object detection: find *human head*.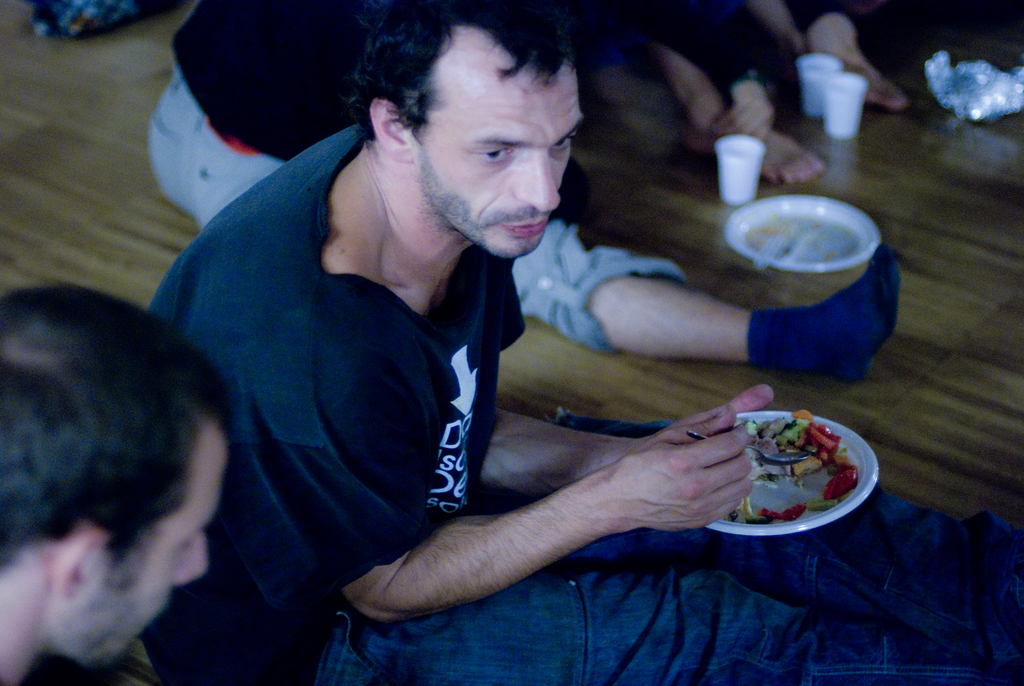
351/0/587/266.
